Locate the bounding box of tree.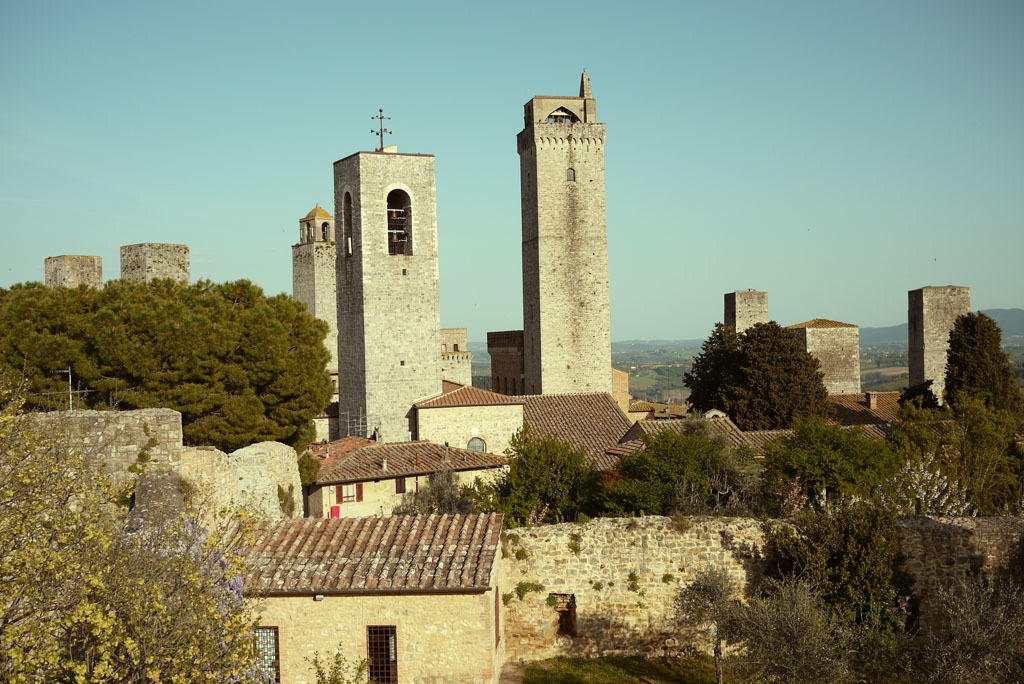
Bounding box: l=377, t=445, r=522, b=527.
